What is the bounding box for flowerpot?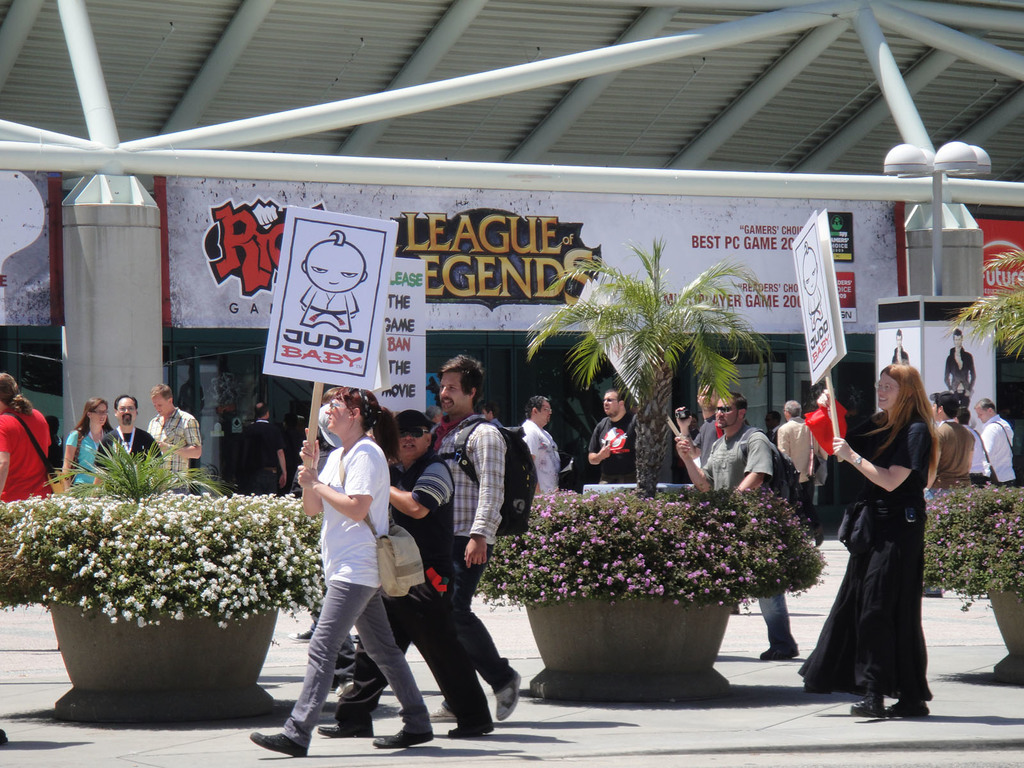
981,590,1023,686.
